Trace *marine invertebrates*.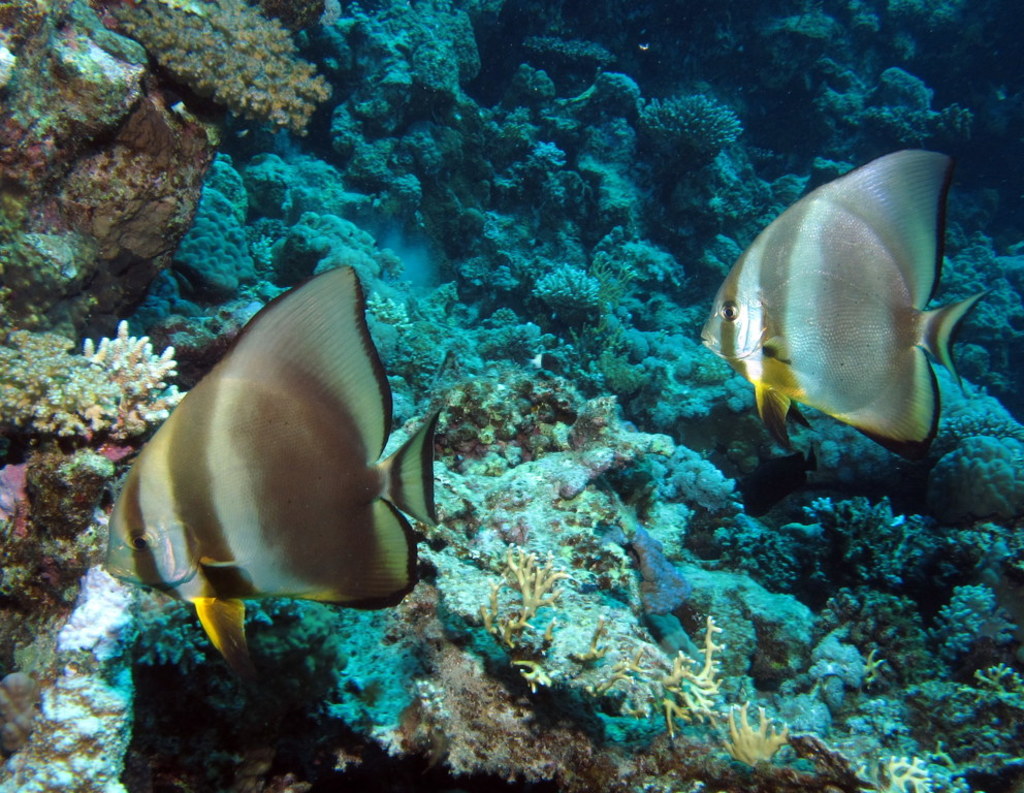
Traced to [x1=642, y1=614, x2=740, y2=747].
